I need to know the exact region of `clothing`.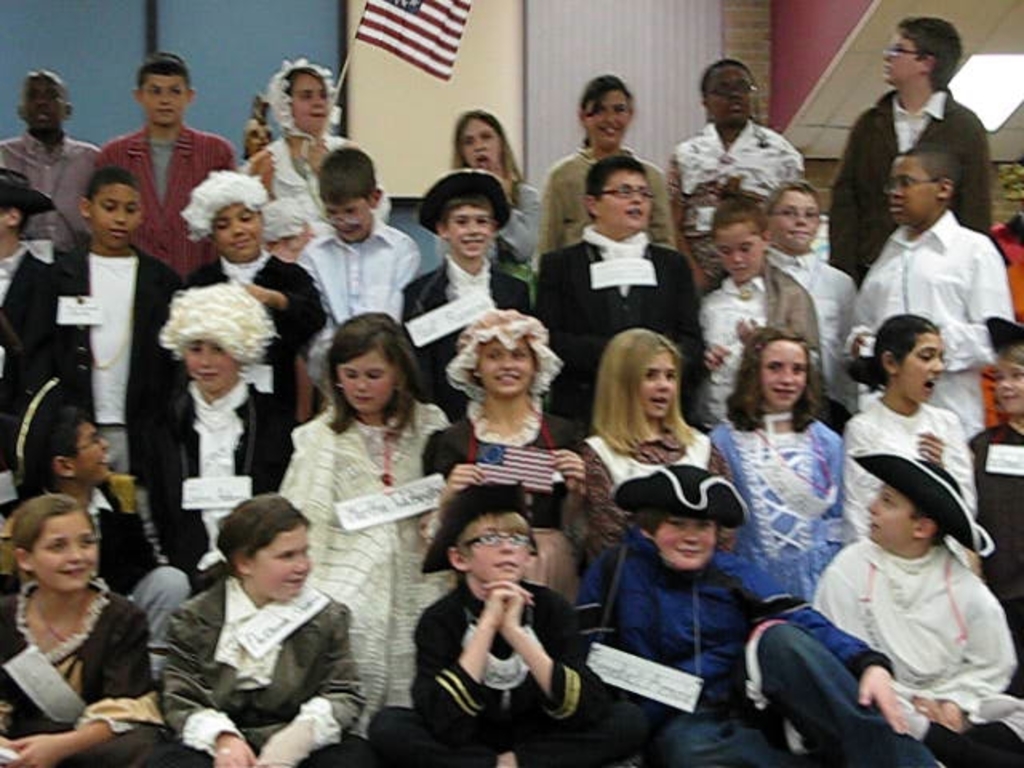
Region: detection(0, 214, 200, 483).
